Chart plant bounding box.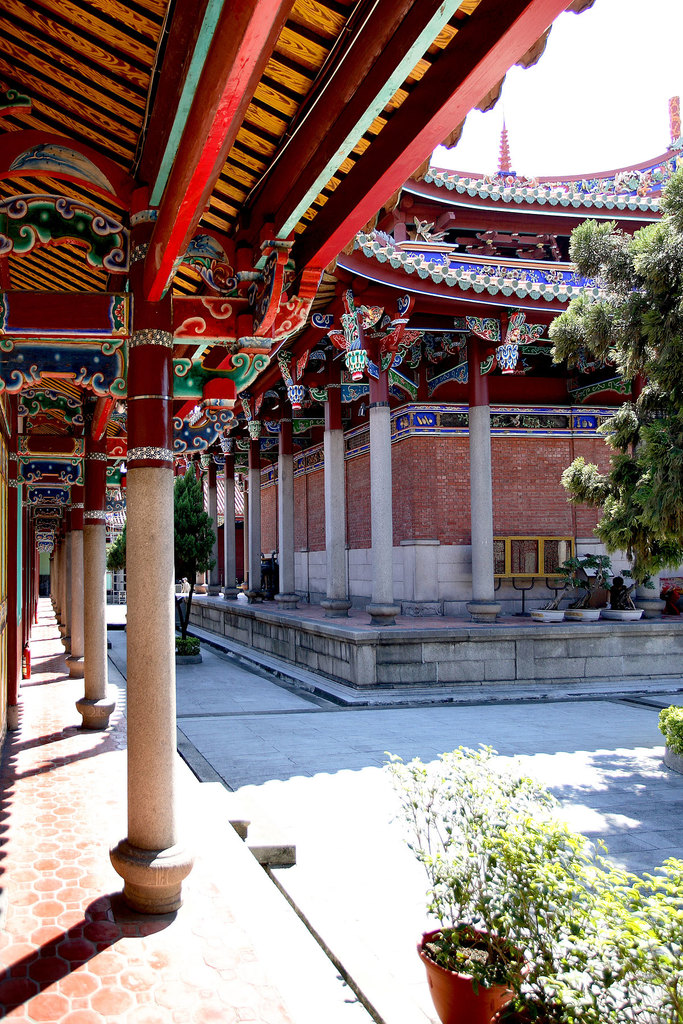
Charted: pyautogui.locateOnScreen(572, 552, 614, 610).
